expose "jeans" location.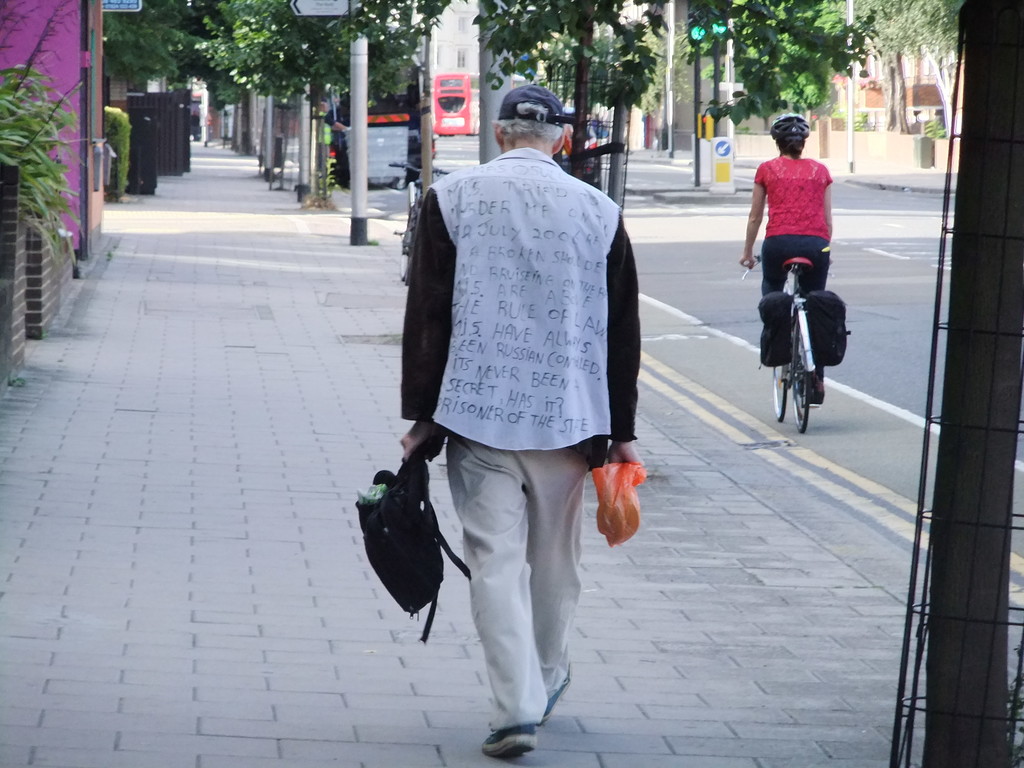
Exposed at 415, 461, 619, 687.
